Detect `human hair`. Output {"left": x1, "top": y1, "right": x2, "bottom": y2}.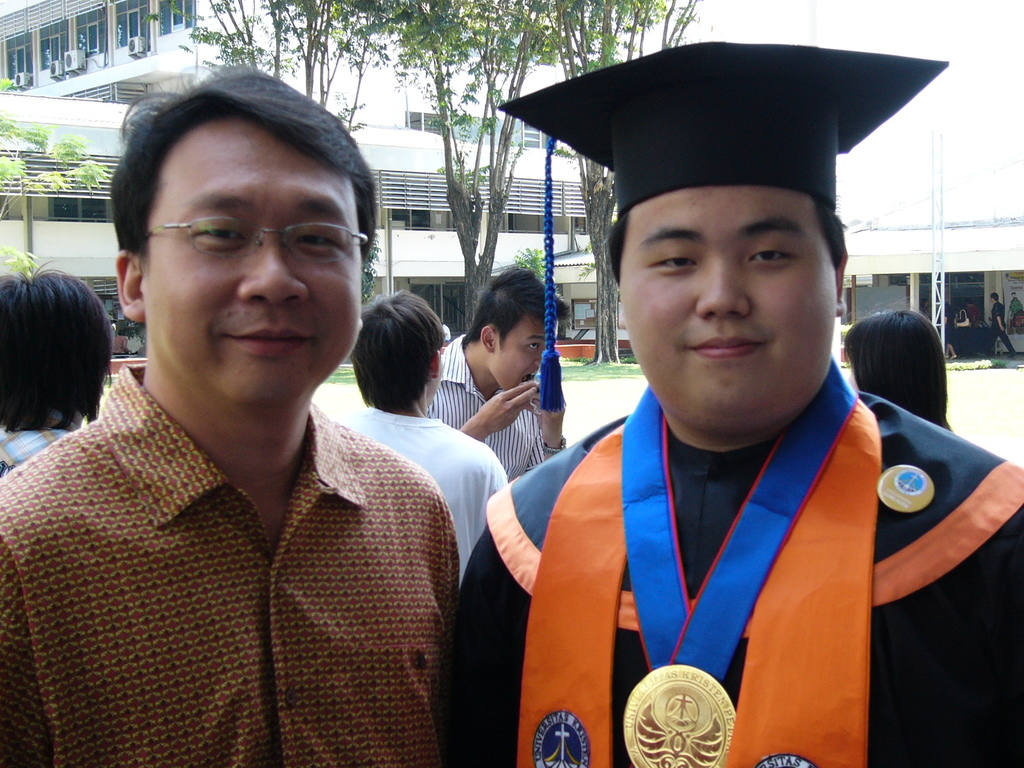
{"left": 13, "top": 274, "right": 115, "bottom": 429}.
